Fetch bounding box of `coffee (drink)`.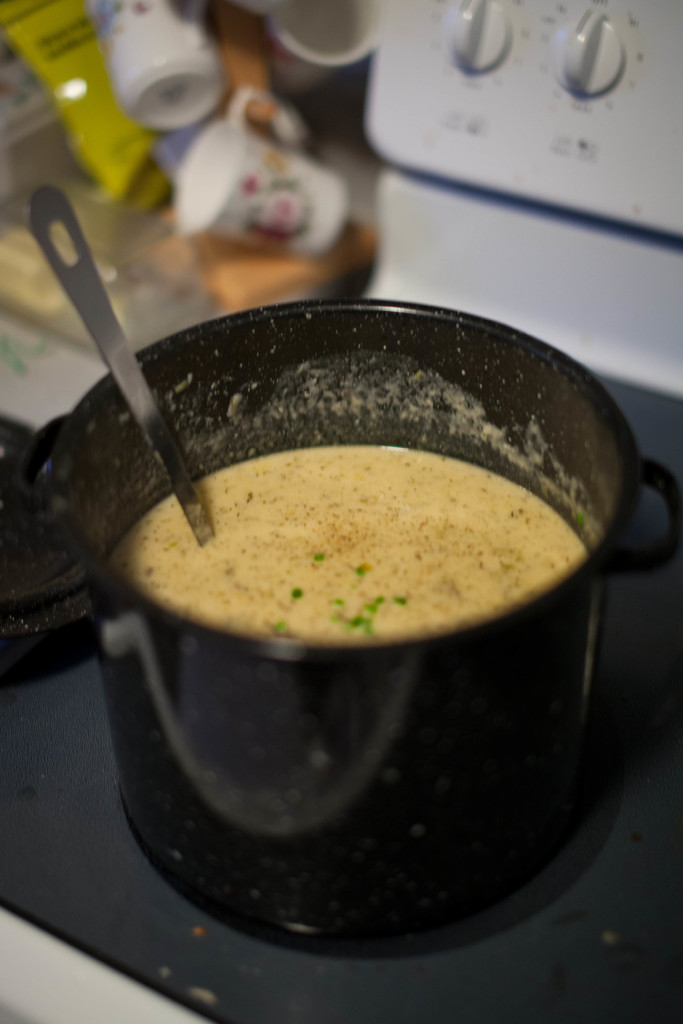
Bbox: Rect(110, 436, 591, 650).
